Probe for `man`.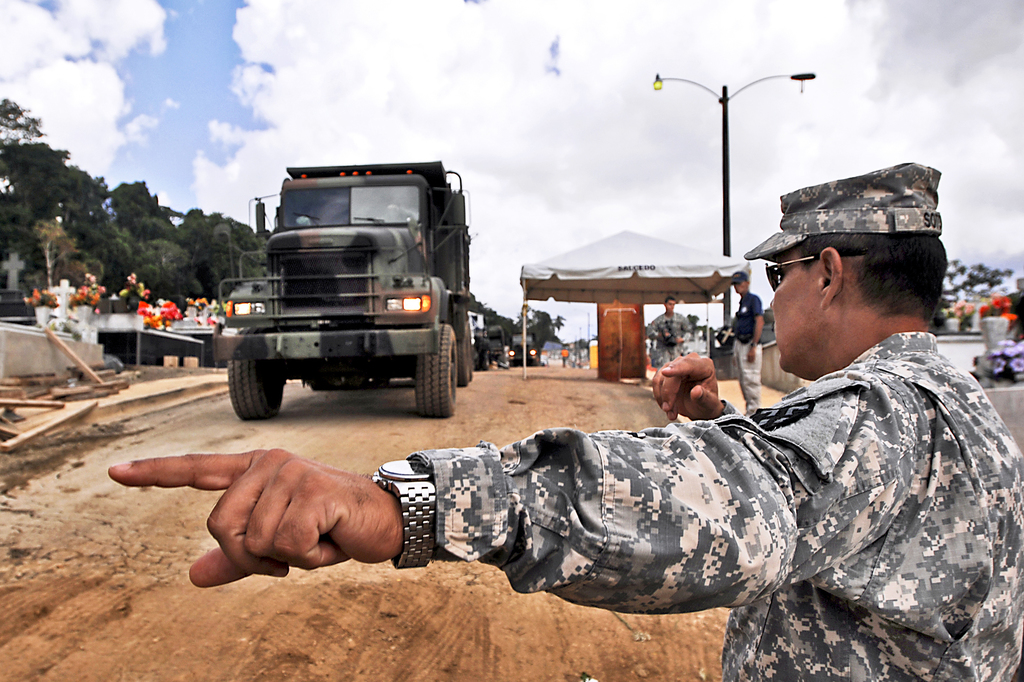
Probe result: 645 294 692 363.
